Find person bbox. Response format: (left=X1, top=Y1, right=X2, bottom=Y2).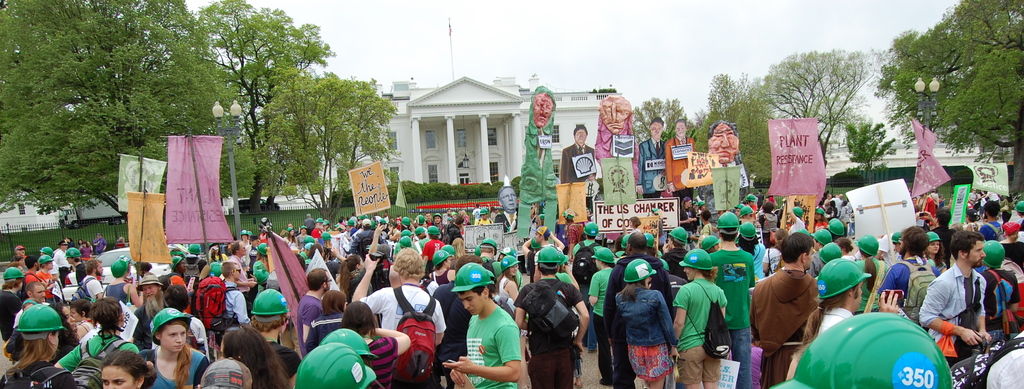
(left=587, top=245, right=614, bottom=374).
